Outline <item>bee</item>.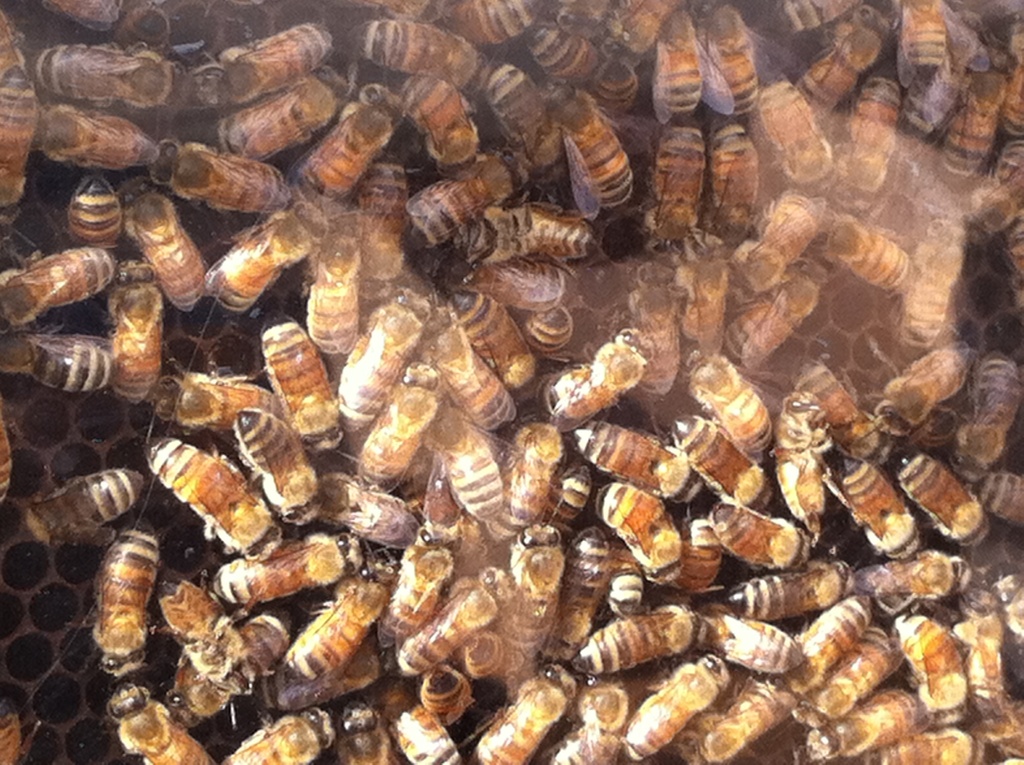
Outline: crop(785, 356, 886, 456).
